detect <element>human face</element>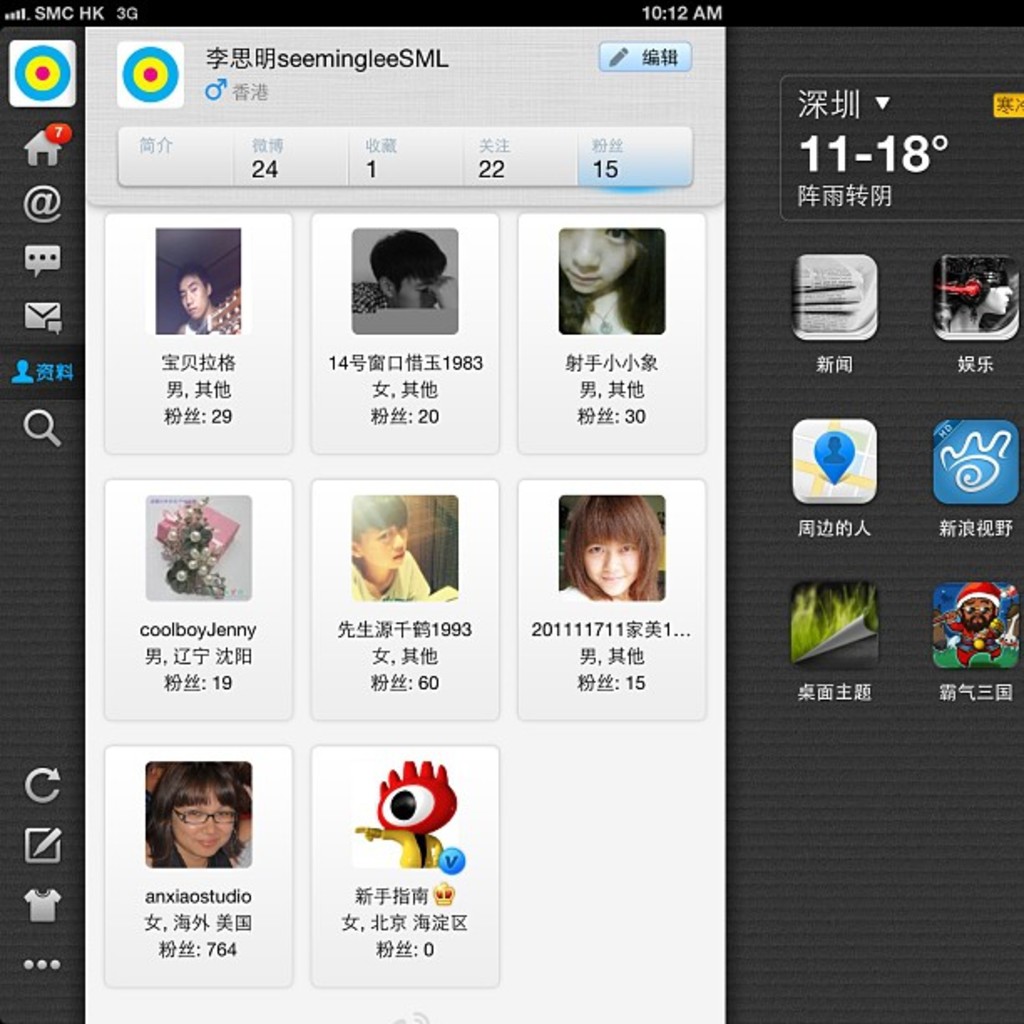
166, 785, 236, 857
